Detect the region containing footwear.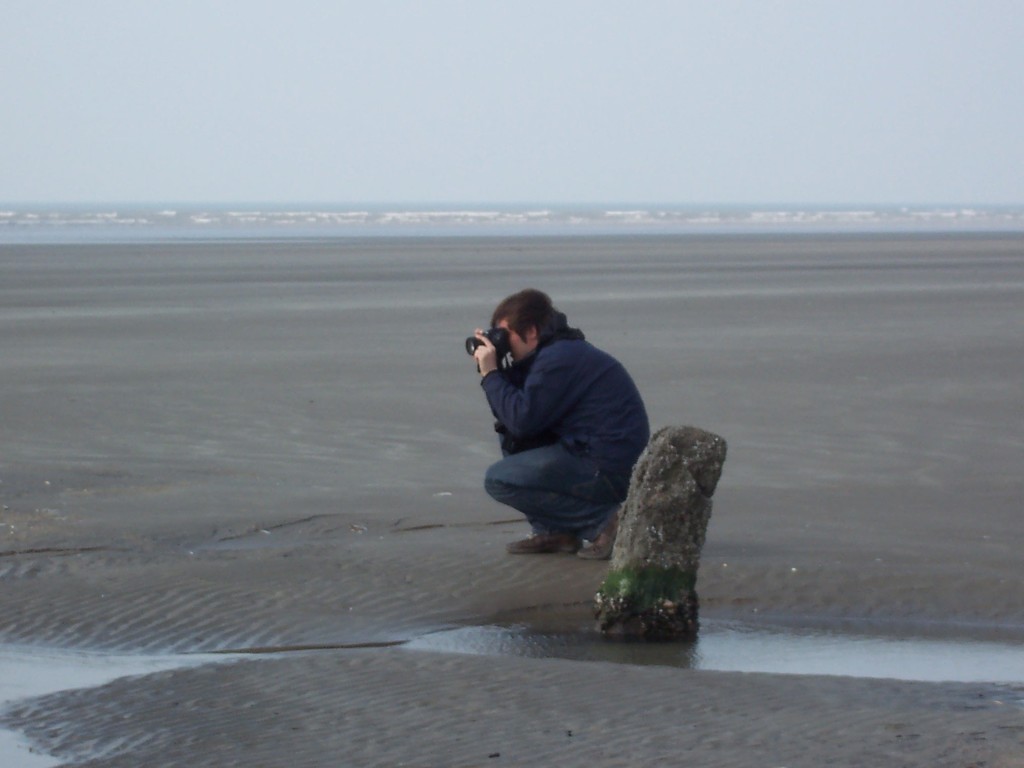
x1=501, y1=525, x2=580, y2=564.
